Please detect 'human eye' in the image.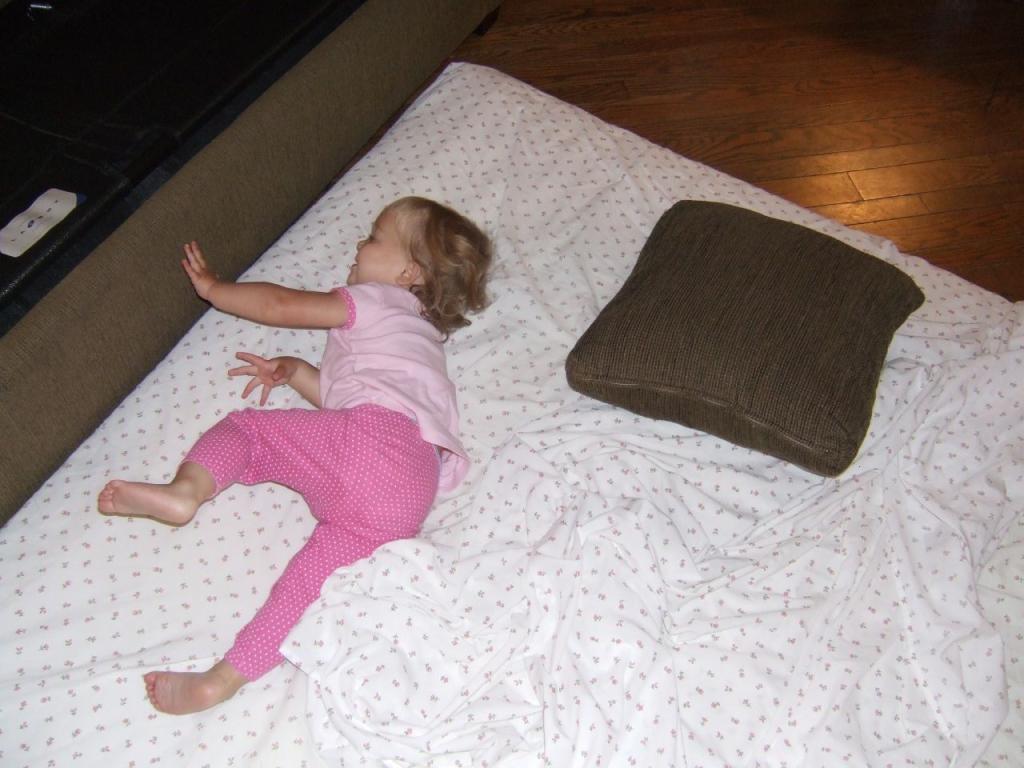
(364, 227, 380, 245).
